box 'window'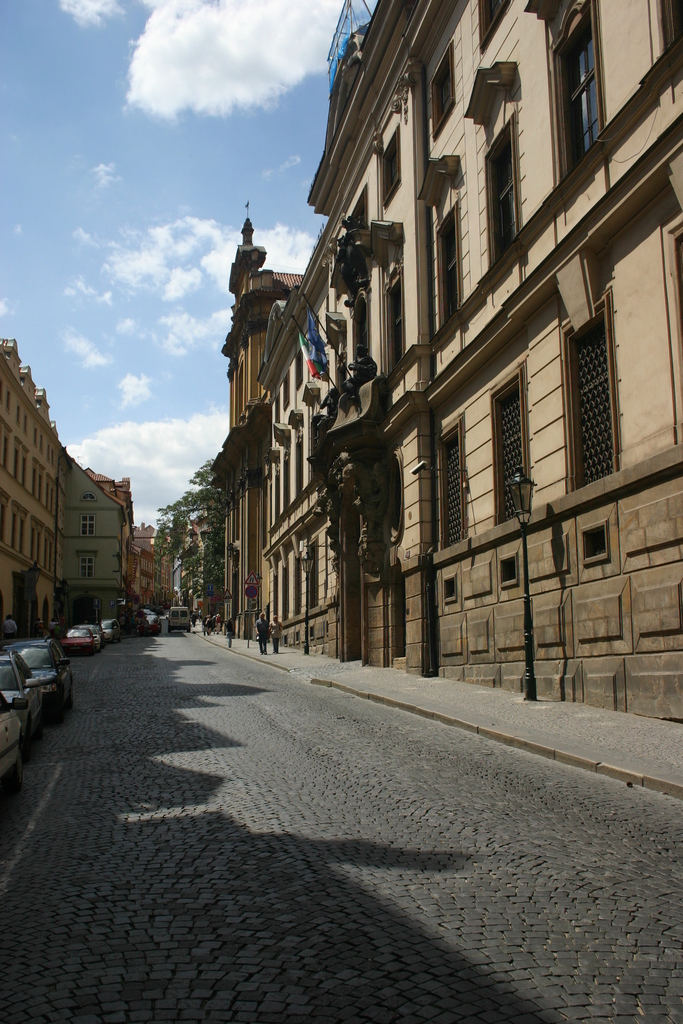
region(76, 550, 94, 579)
